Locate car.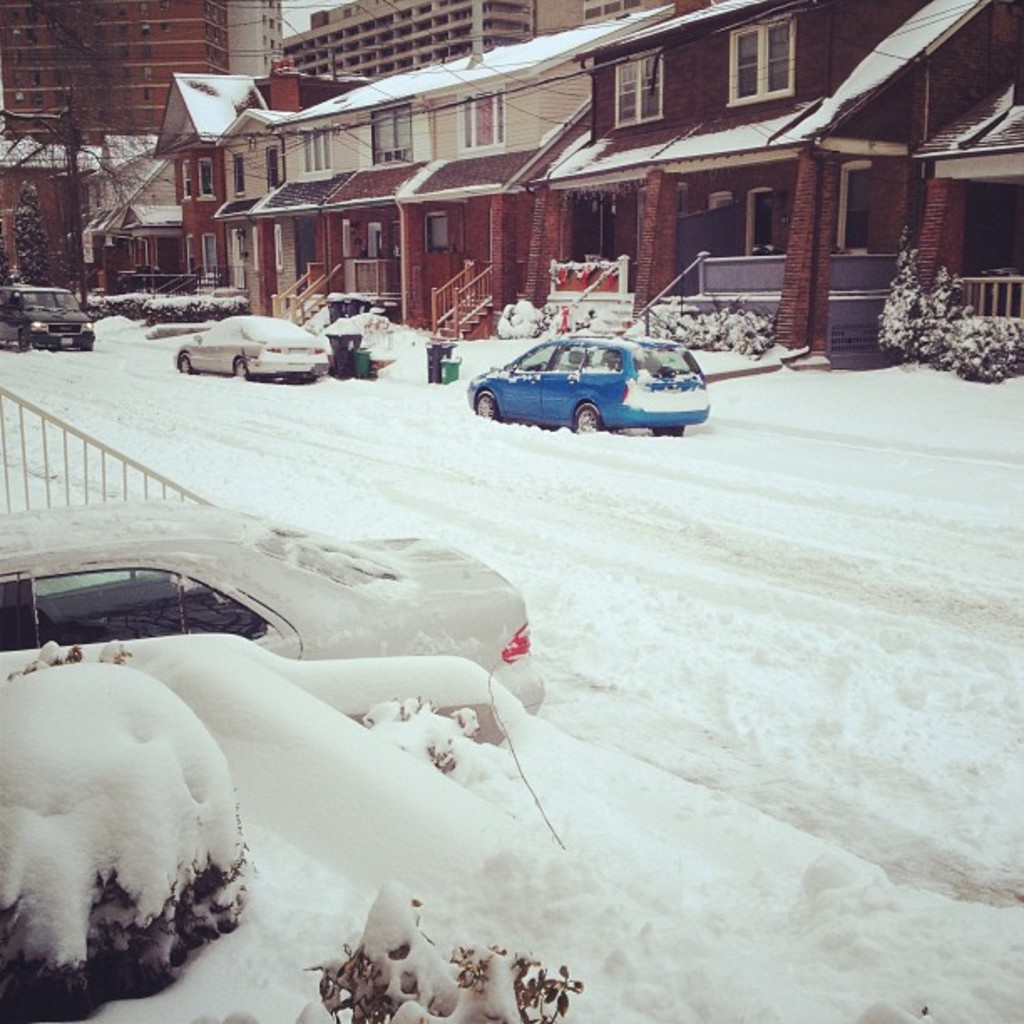
Bounding box: select_region(172, 313, 331, 381).
